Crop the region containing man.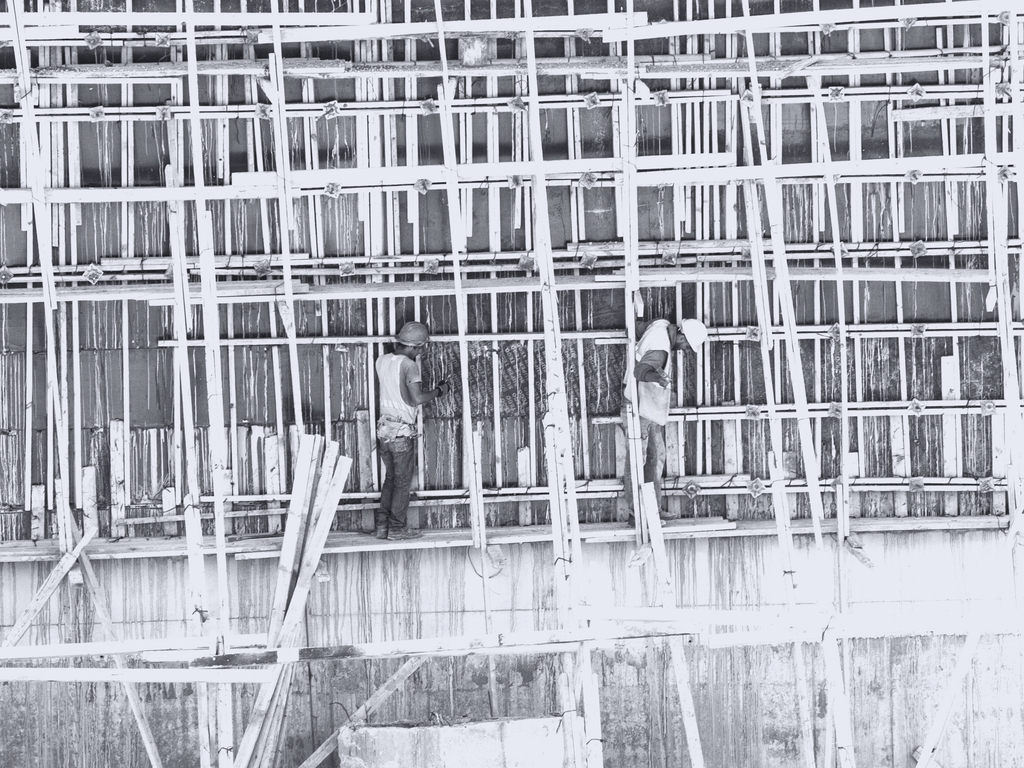
Crop region: 370, 321, 452, 543.
